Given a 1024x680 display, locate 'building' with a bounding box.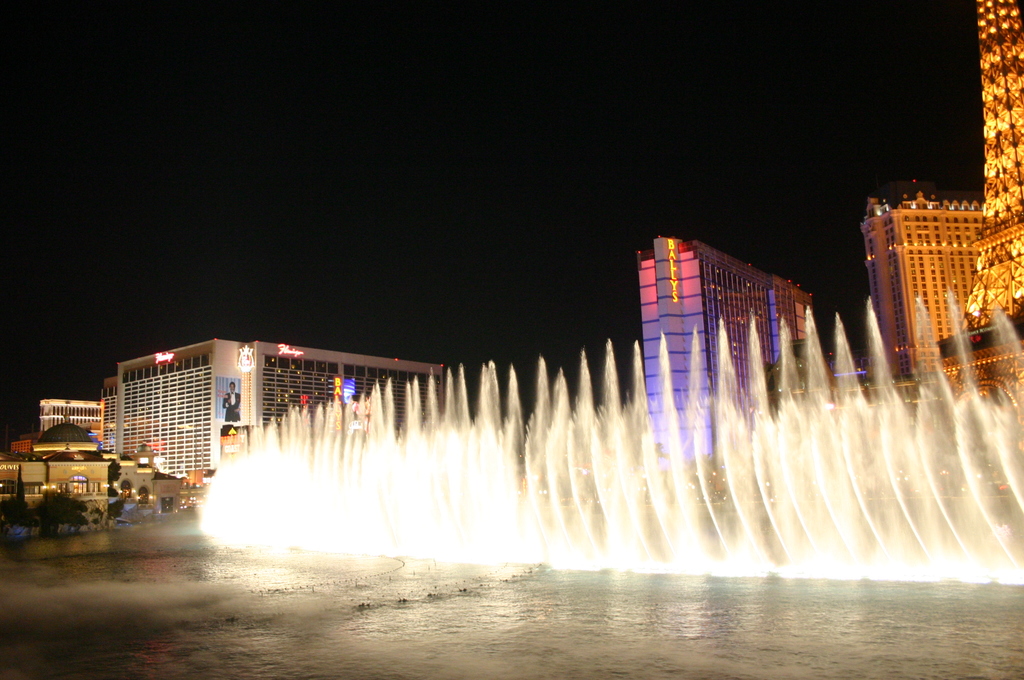
Located: [36, 339, 445, 484].
